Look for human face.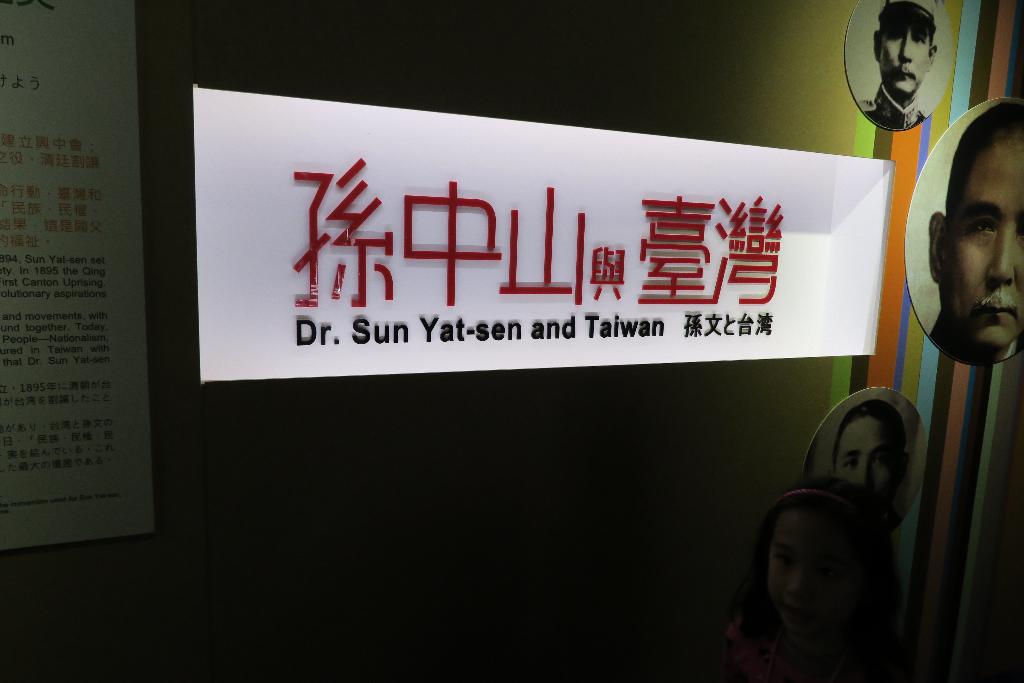
Found: [x1=938, y1=129, x2=1023, y2=350].
